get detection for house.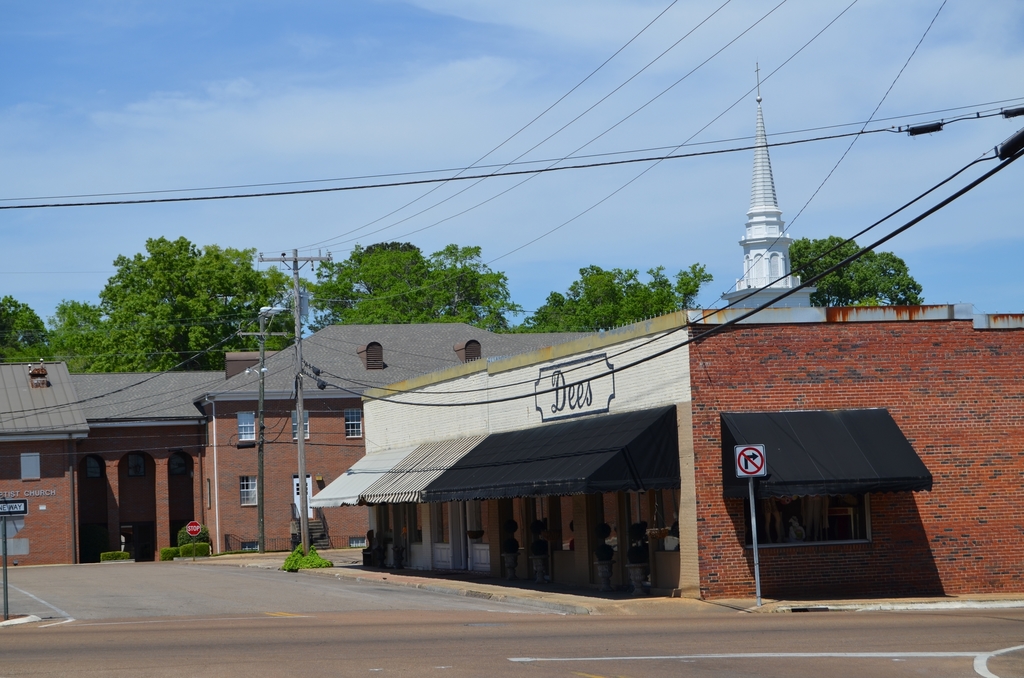
Detection: BBox(188, 321, 604, 549).
